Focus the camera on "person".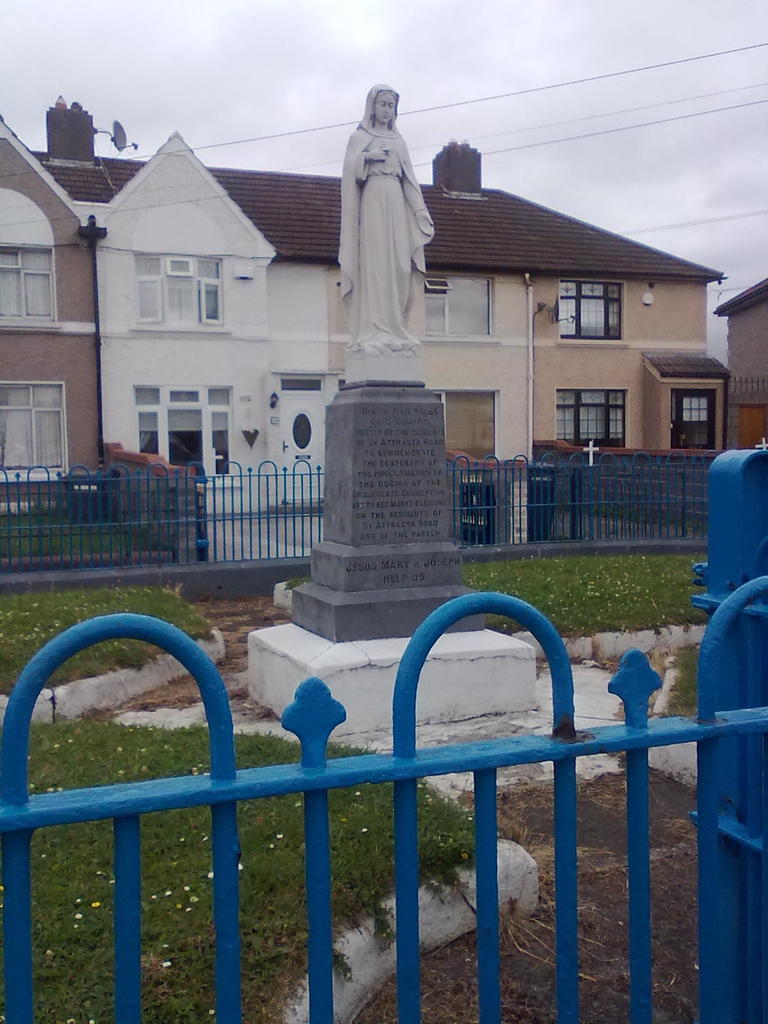
Focus region: BBox(337, 74, 444, 374).
